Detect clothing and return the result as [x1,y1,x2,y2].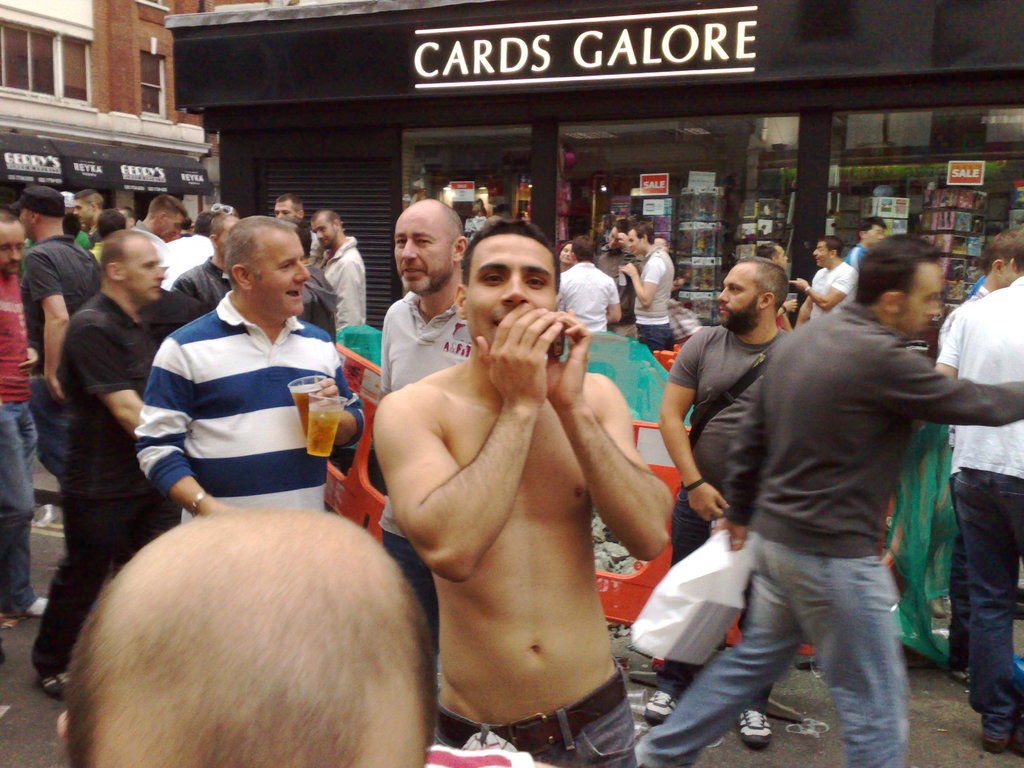
[947,276,984,515].
